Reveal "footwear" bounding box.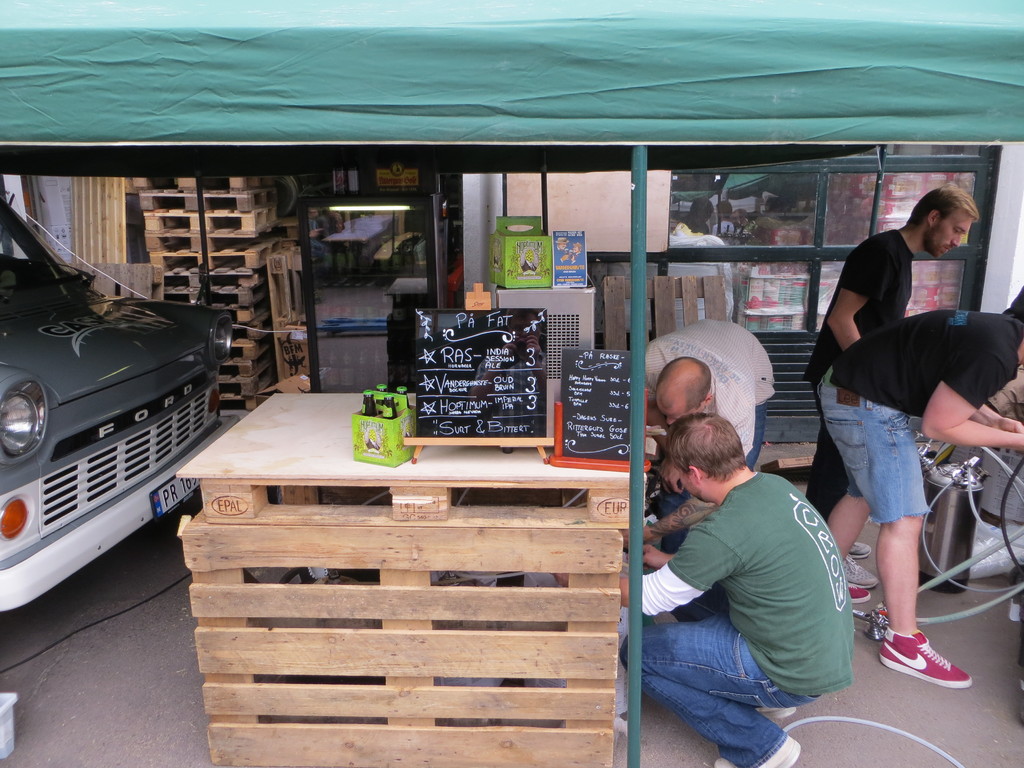
Revealed: <box>720,740,794,767</box>.
